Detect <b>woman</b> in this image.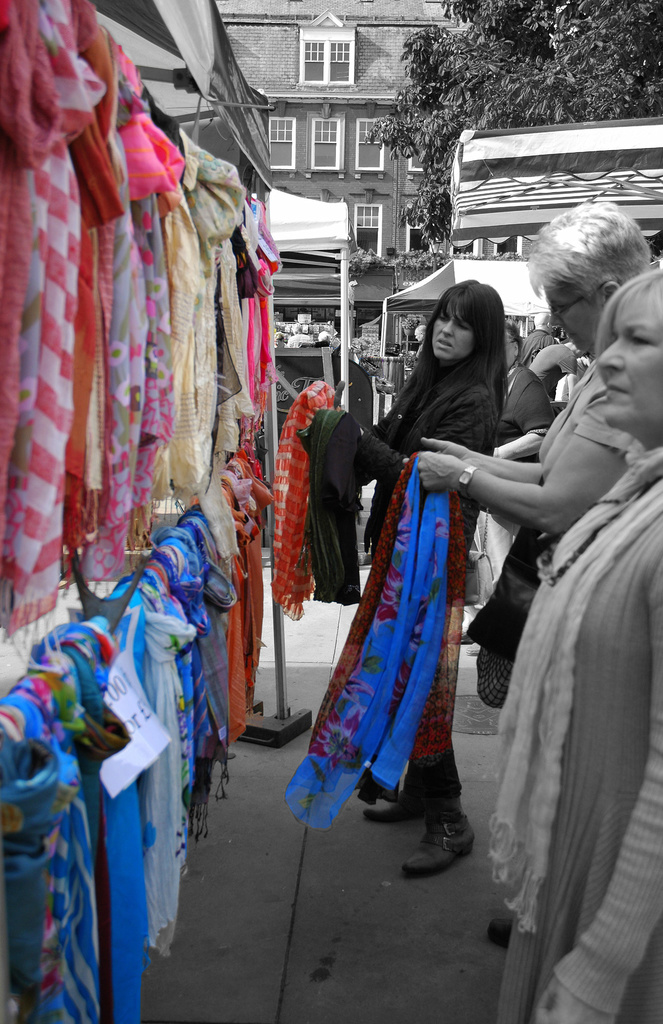
Detection: 488 265 662 1023.
